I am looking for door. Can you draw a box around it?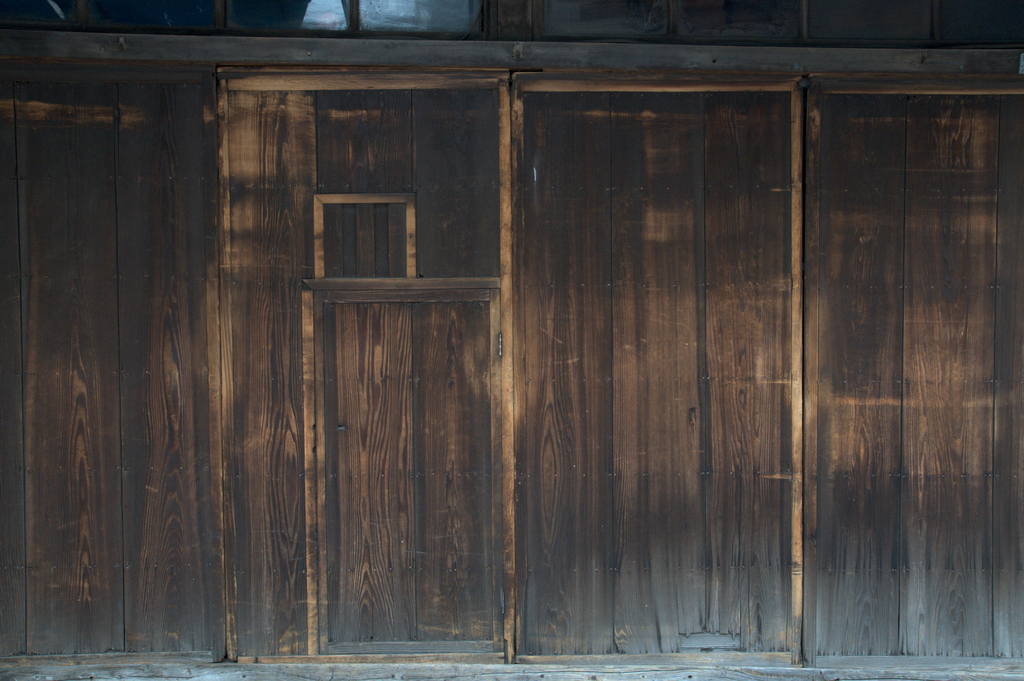
Sure, the bounding box is (x1=311, y1=288, x2=504, y2=658).
